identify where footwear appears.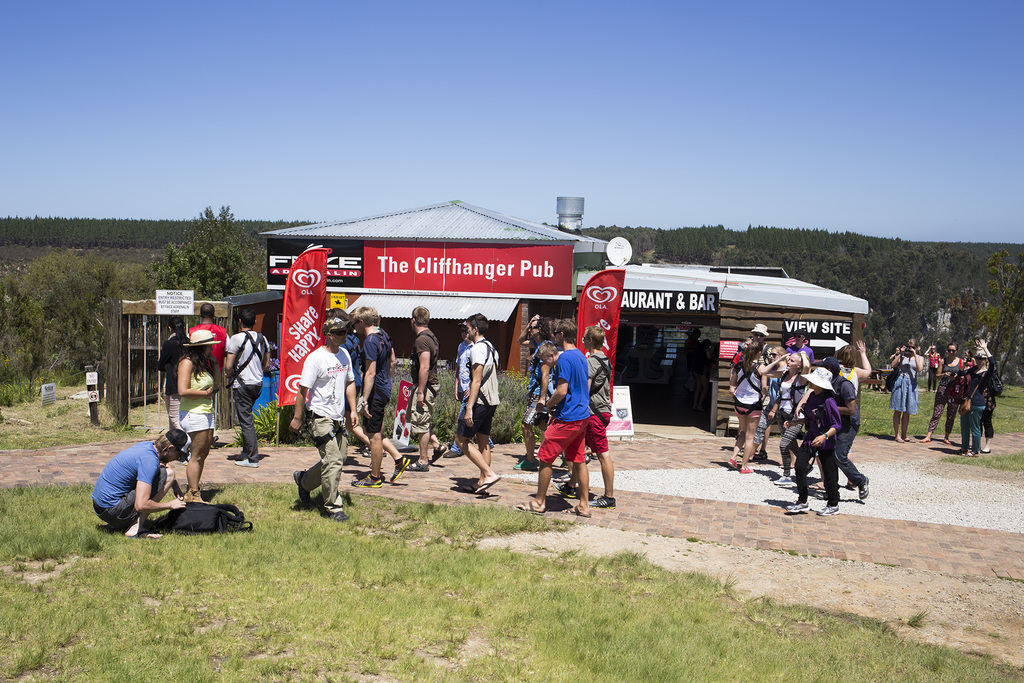
Appears at {"left": 351, "top": 472, "right": 383, "bottom": 488}.
